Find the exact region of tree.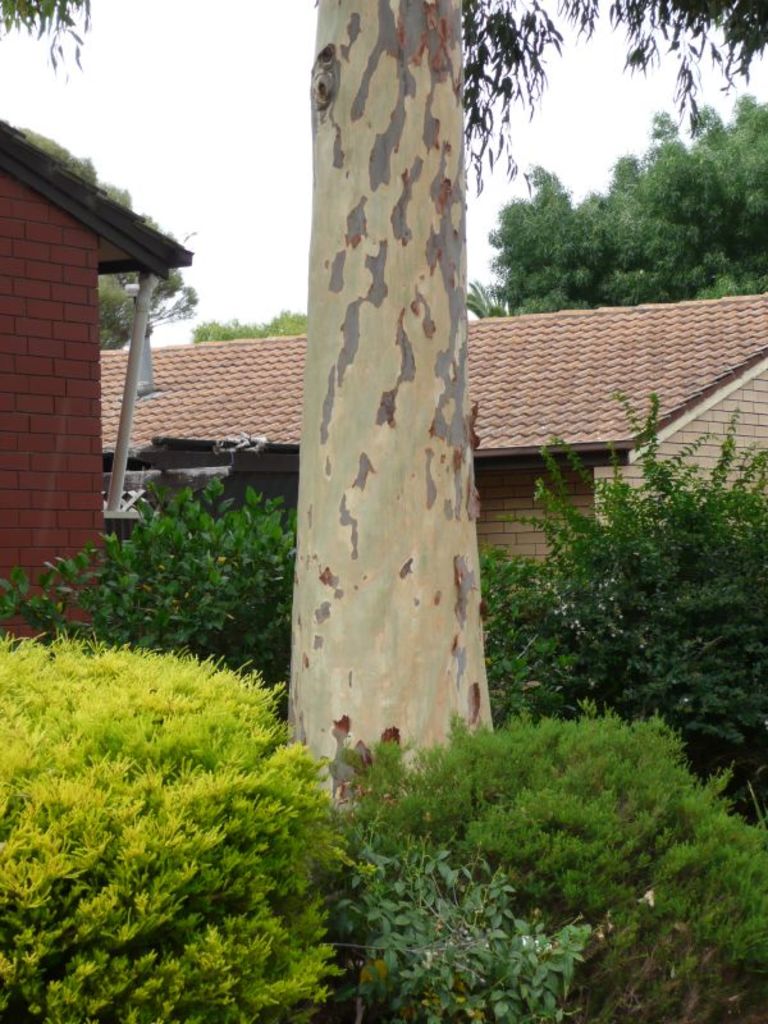
Exact region: 0:0:767:805.
